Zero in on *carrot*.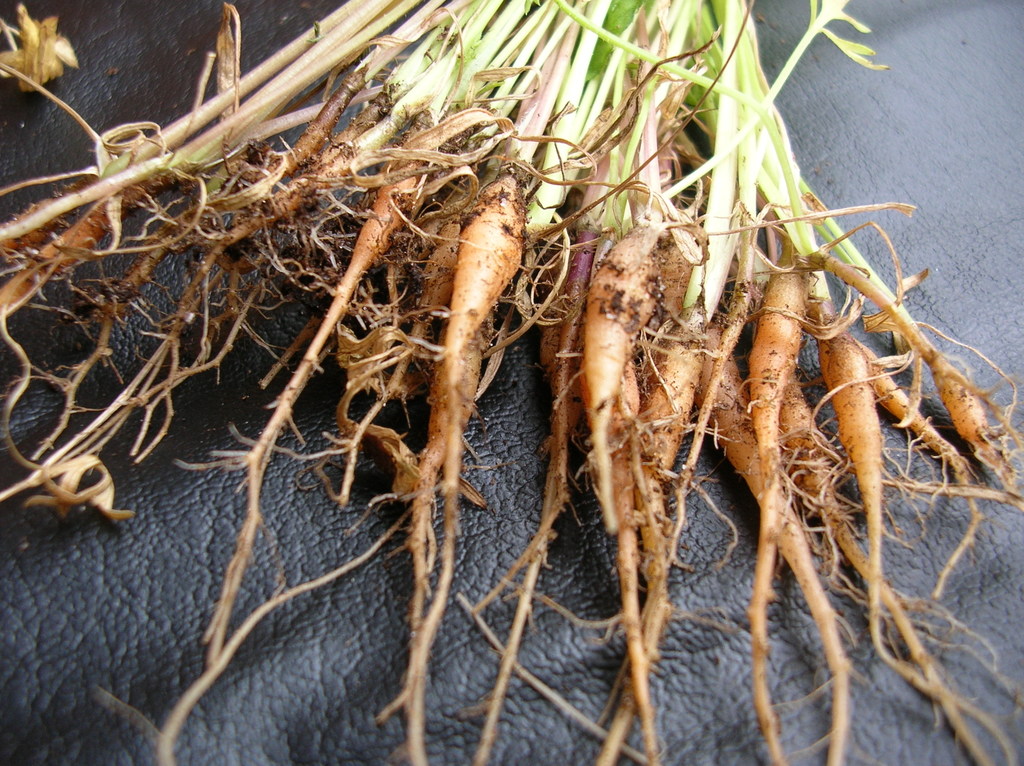
Zeroed in: box(352, 170, 408, 253).
